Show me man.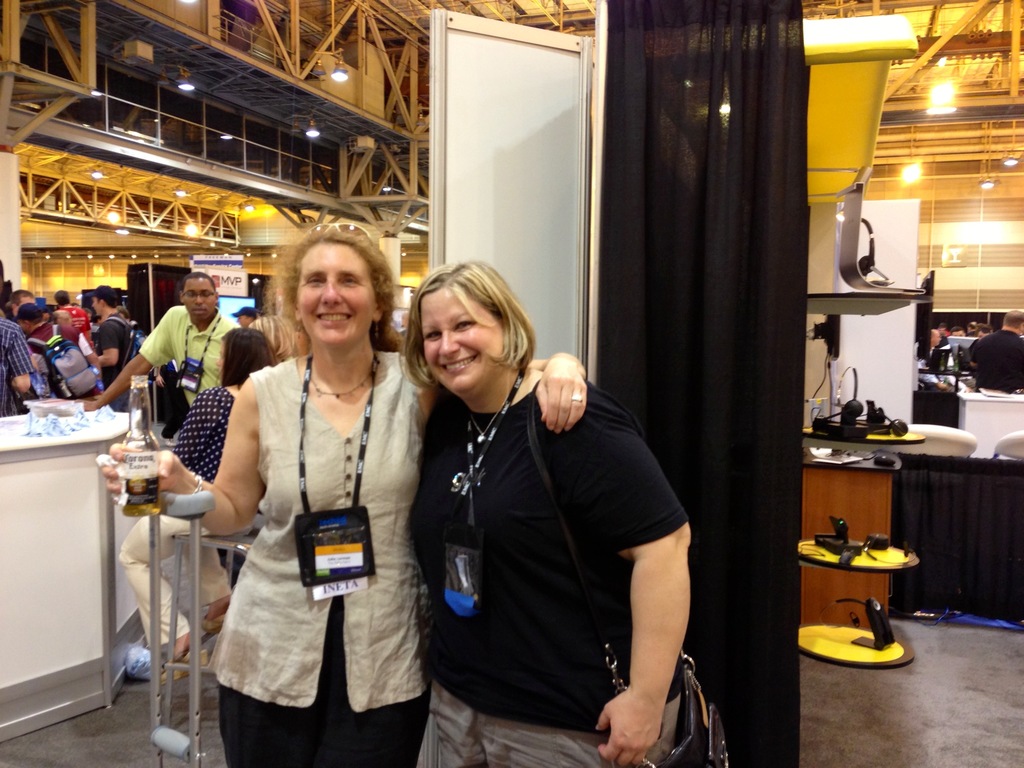
man is here: crop(969, 309, 1023, 393).
